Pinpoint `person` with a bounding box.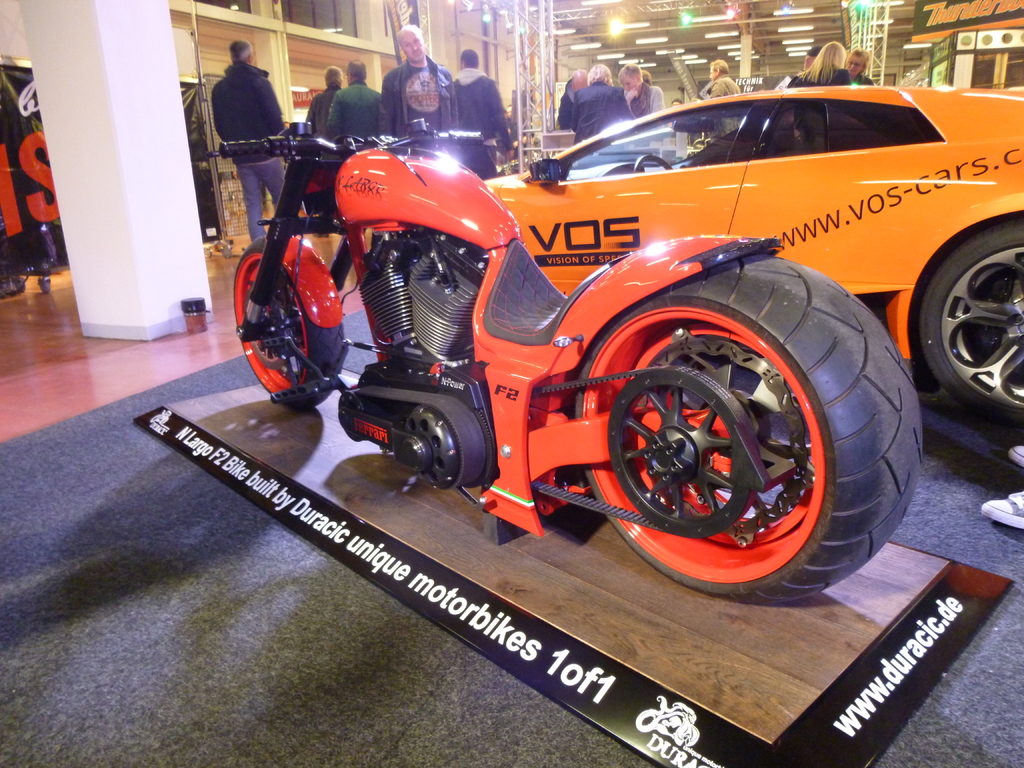
x1=211, y1=38, x2=287, y2=242.
